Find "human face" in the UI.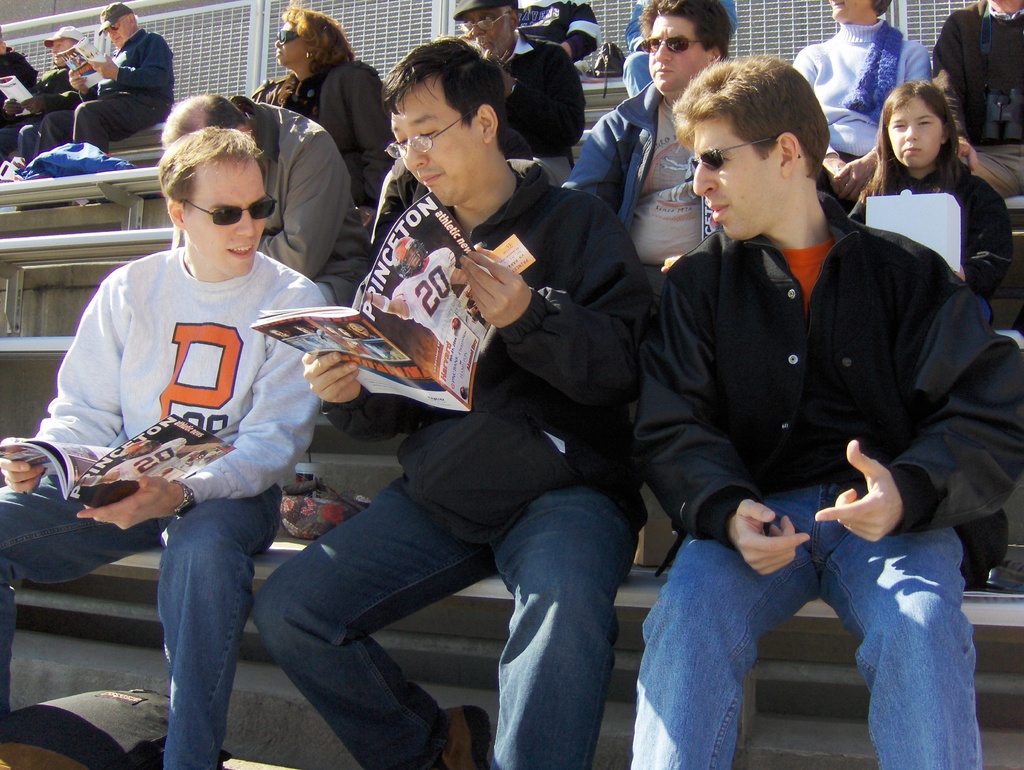
UI element at (left=691, top=115, right=790, bottom=247).
